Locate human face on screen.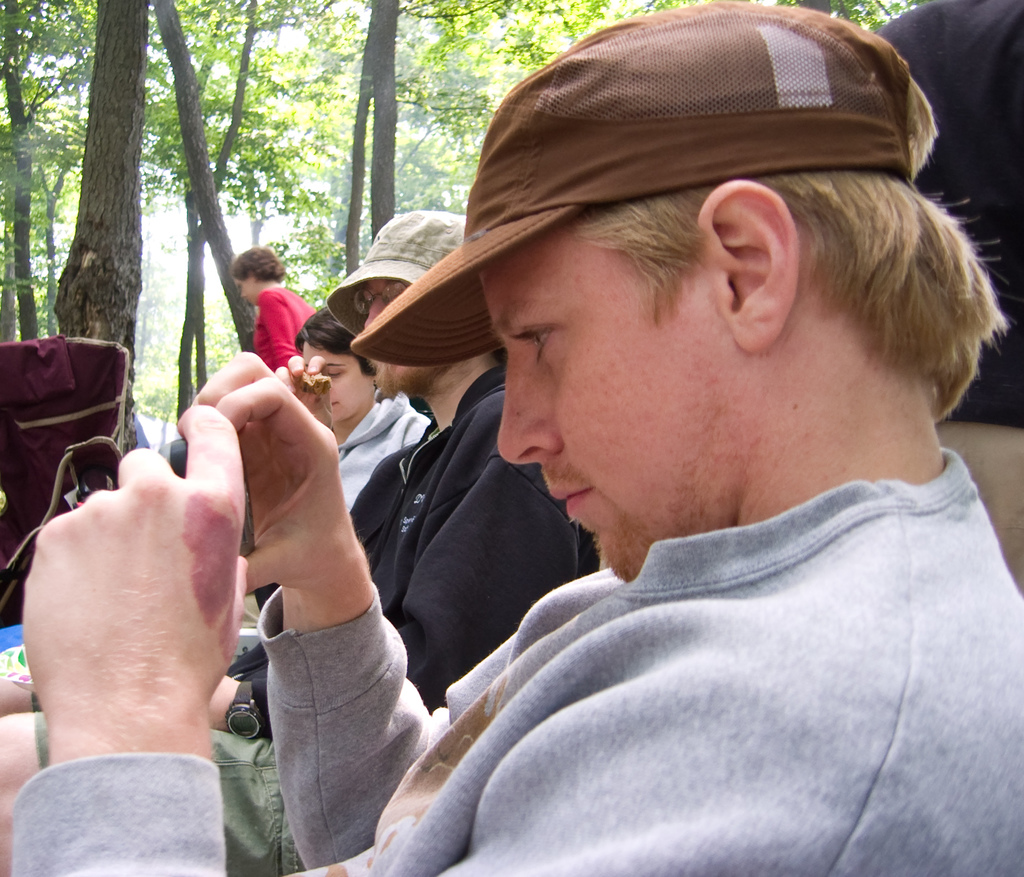
On screen at (x1=476, y1=215, x2=720, y2=584).
